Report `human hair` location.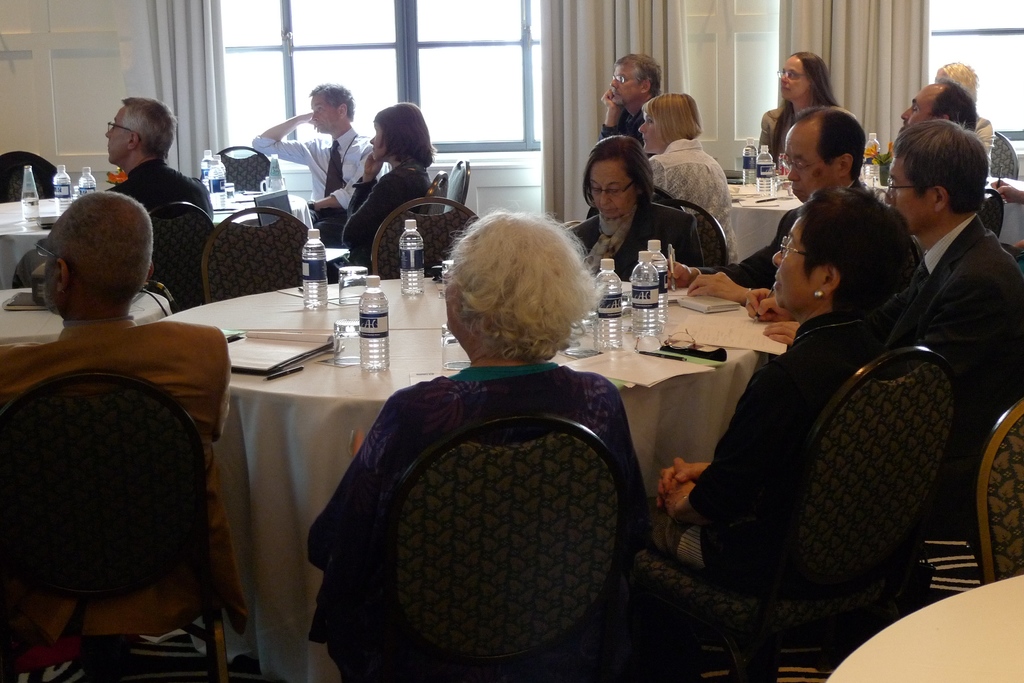
Report: bbox=(371, 99, 439, 168).
